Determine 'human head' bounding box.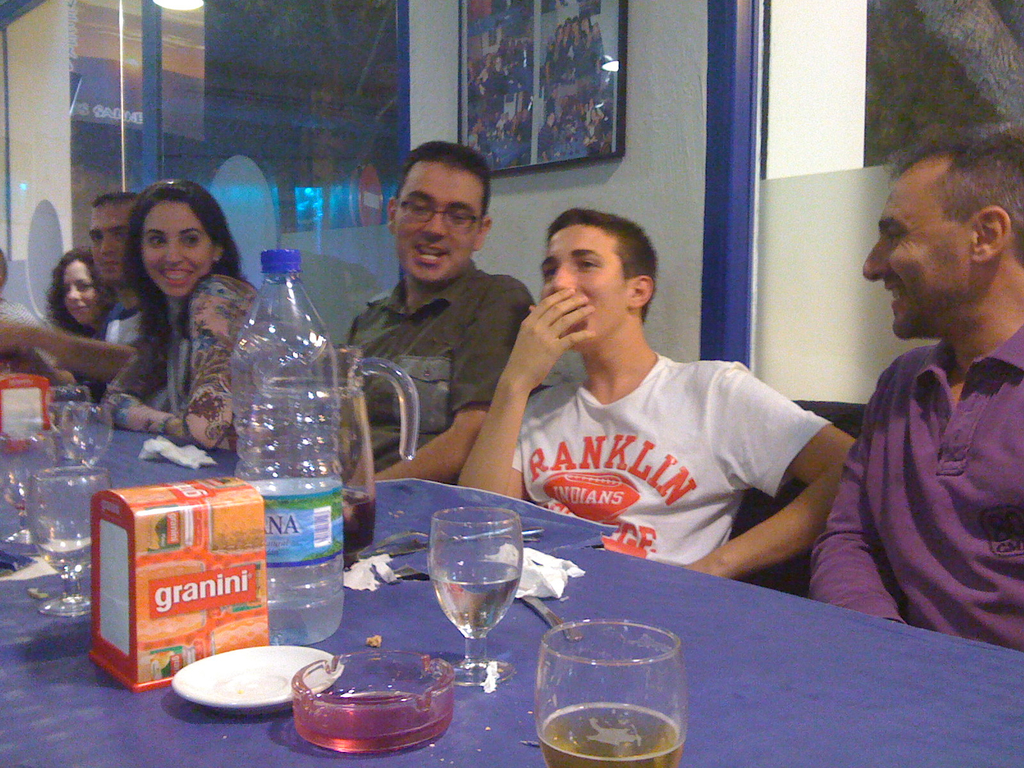
Determined: [left=127, top=177, right=223, bottom=294].
